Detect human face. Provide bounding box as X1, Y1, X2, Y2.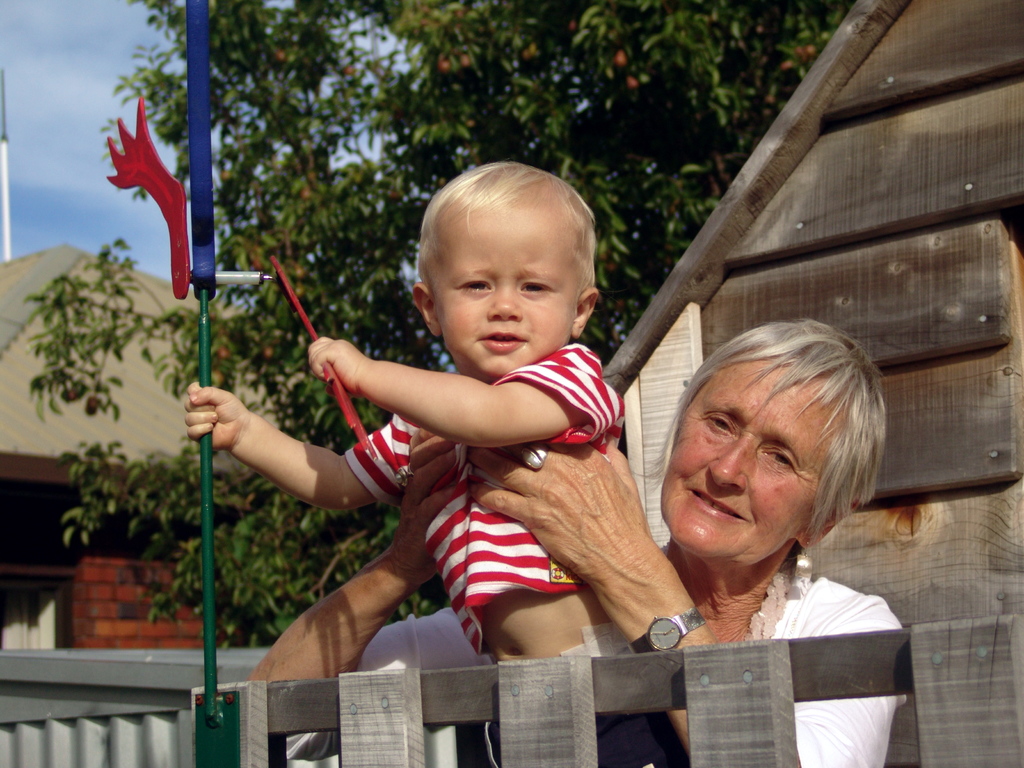
666, 364, 833, 549.
